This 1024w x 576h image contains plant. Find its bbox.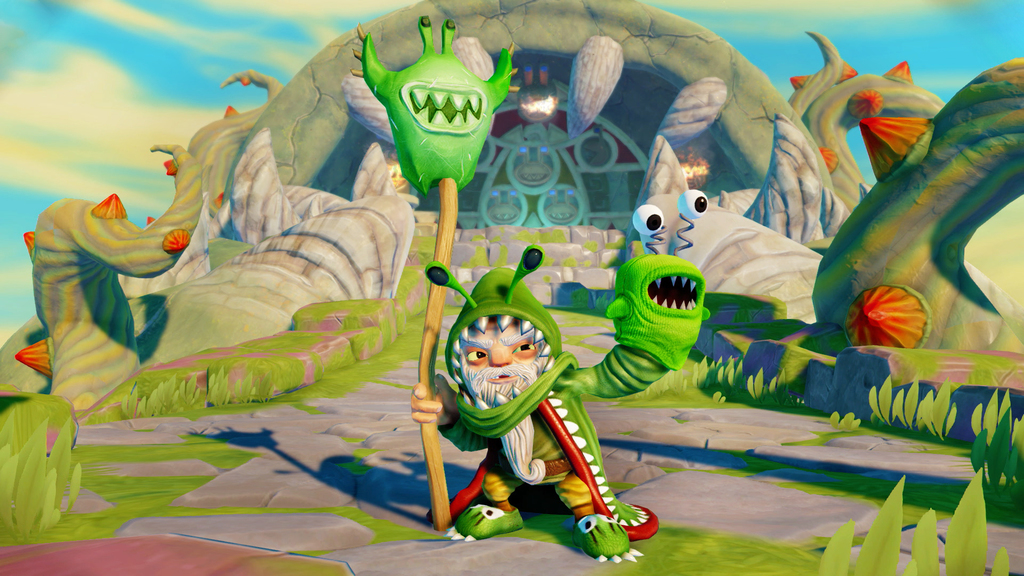
box=[207, 364, 232, 408].
